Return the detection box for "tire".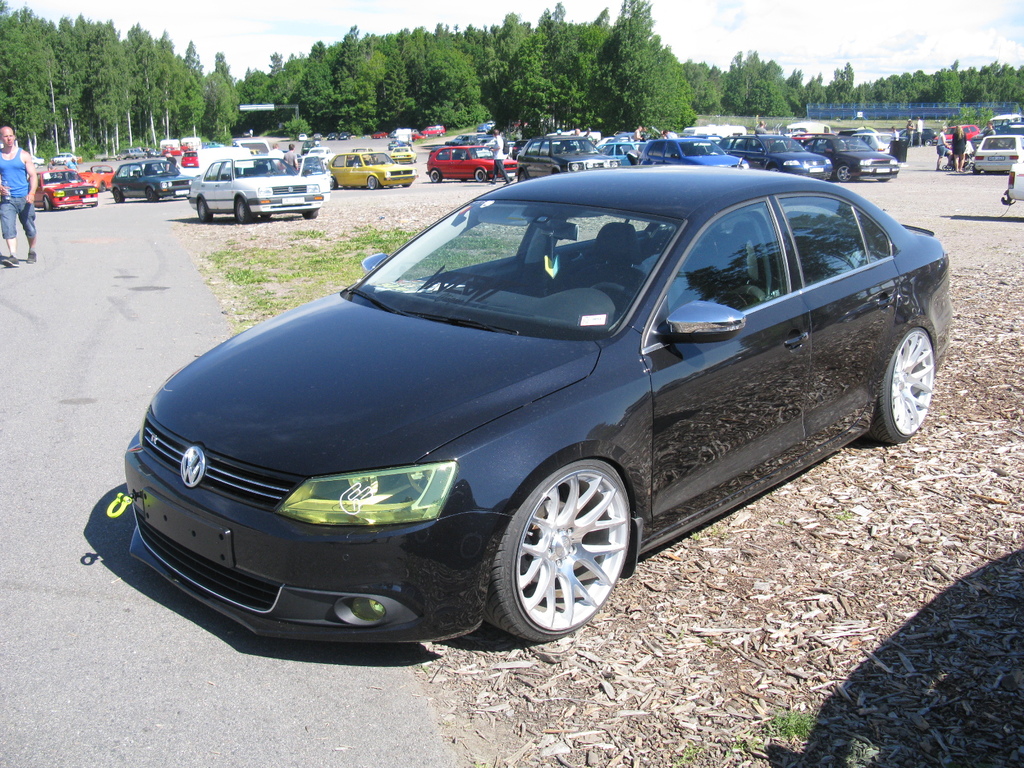
crop(31, 159, 38, 169).
